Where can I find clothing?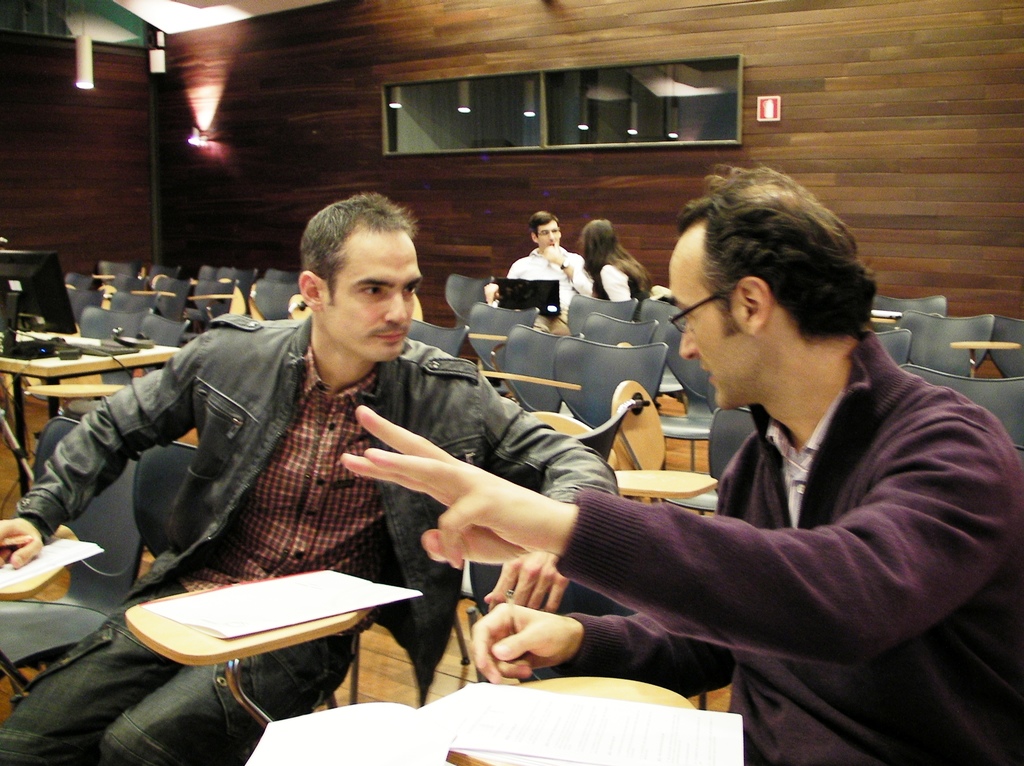
You can find it at rect(458, 308, 1023, 731).
